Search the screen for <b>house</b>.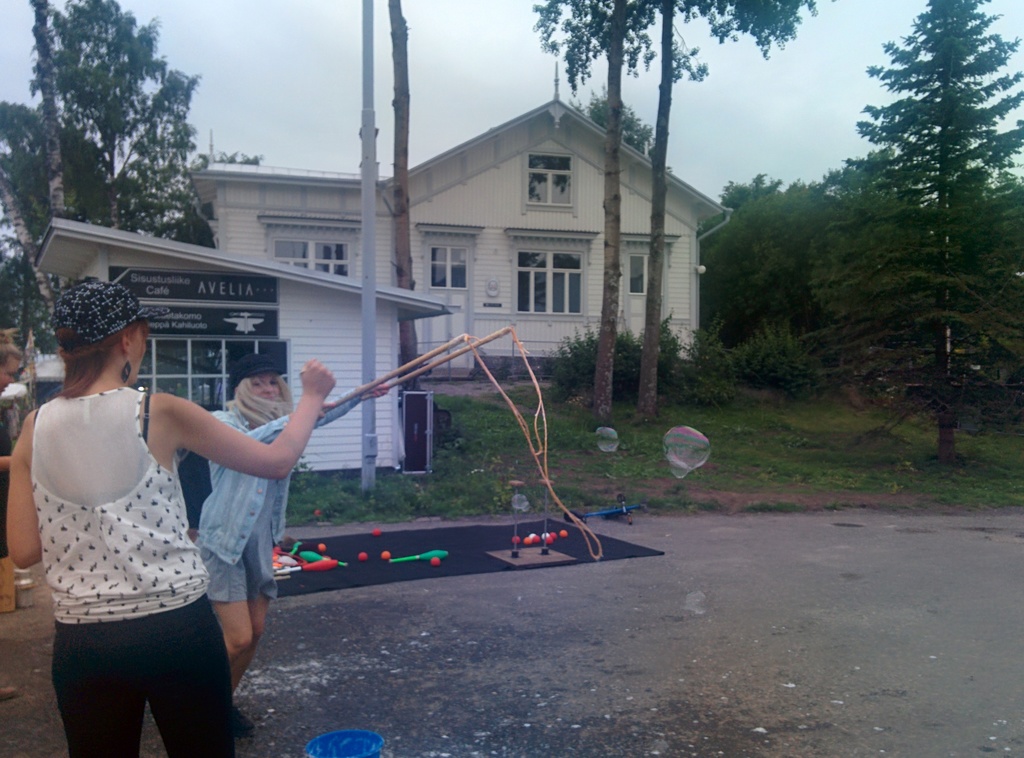
Found at [left=33, top=58, right=733, bottom=476].
